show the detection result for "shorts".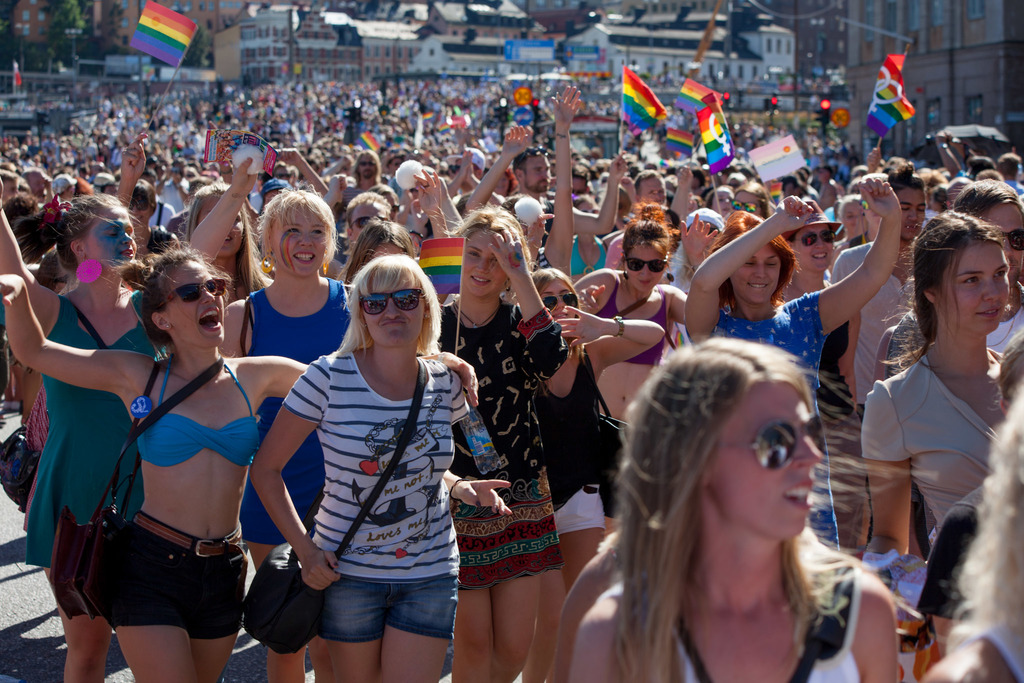
BBox(452, 491, 556, 593).
